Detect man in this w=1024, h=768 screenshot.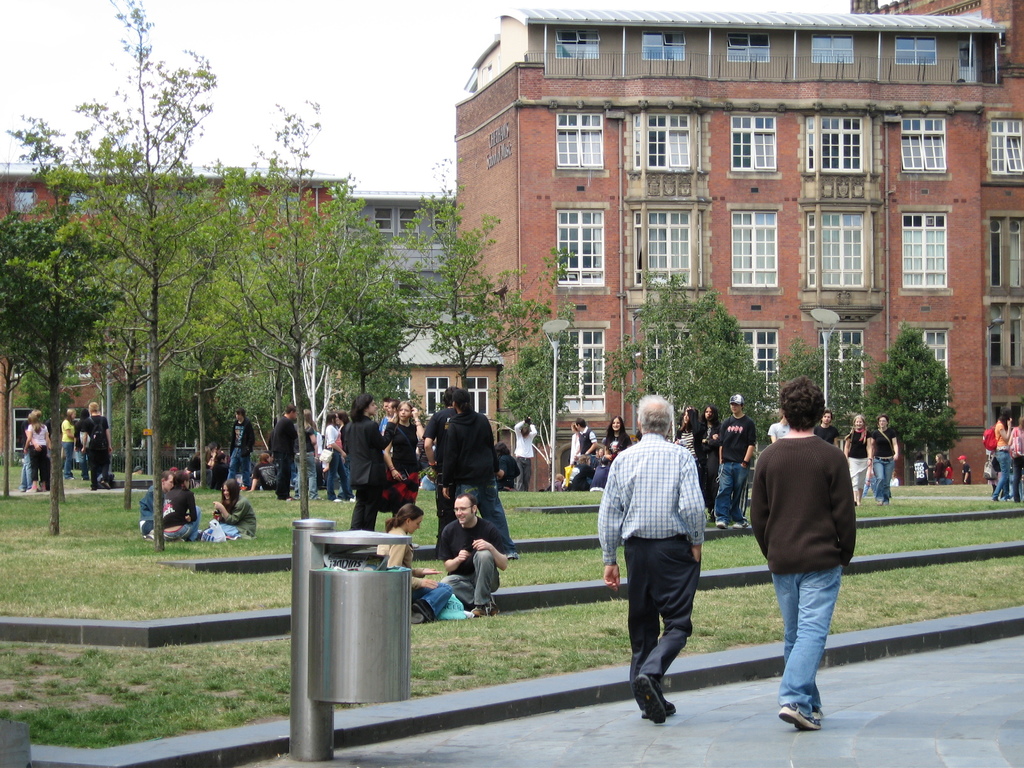
Detection: 423, 382, 460, 478.
